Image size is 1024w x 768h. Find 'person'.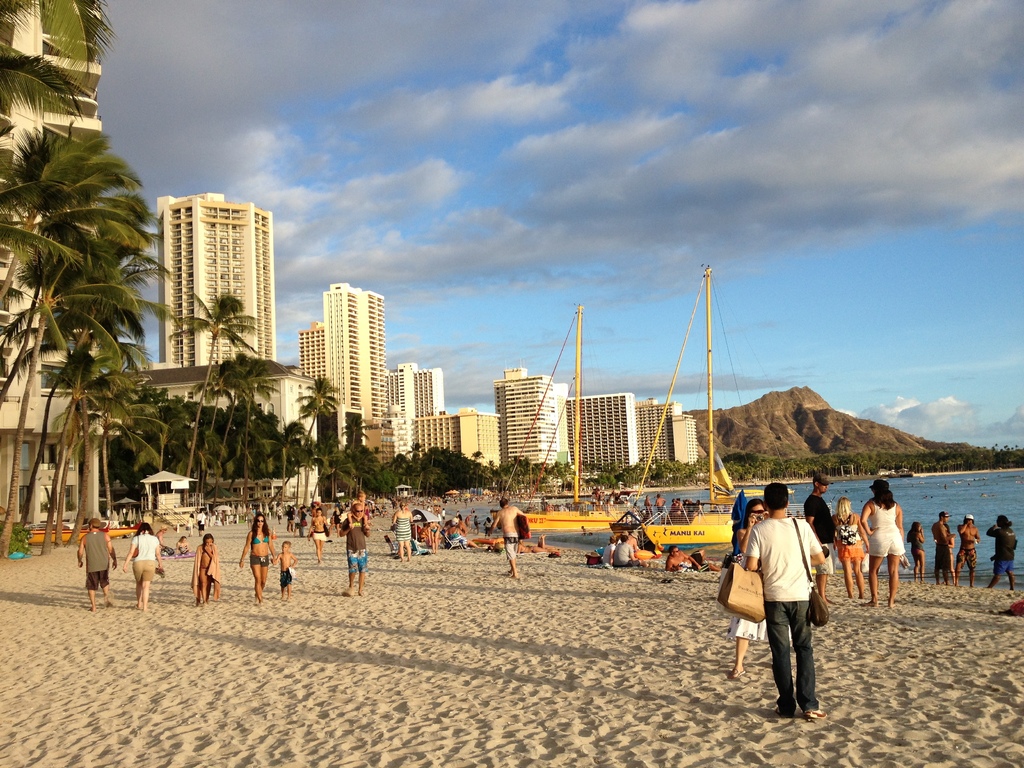
locate(665, 495, 700, 523).
